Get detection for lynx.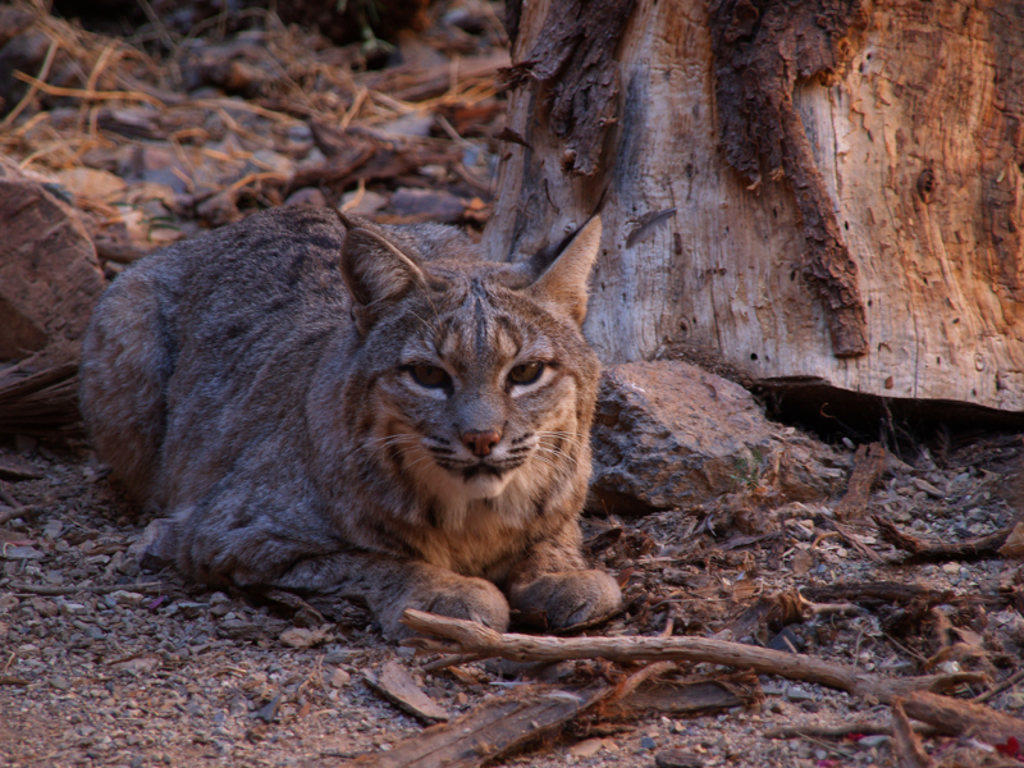
Detection: box=[76, 179, 625, 641].
